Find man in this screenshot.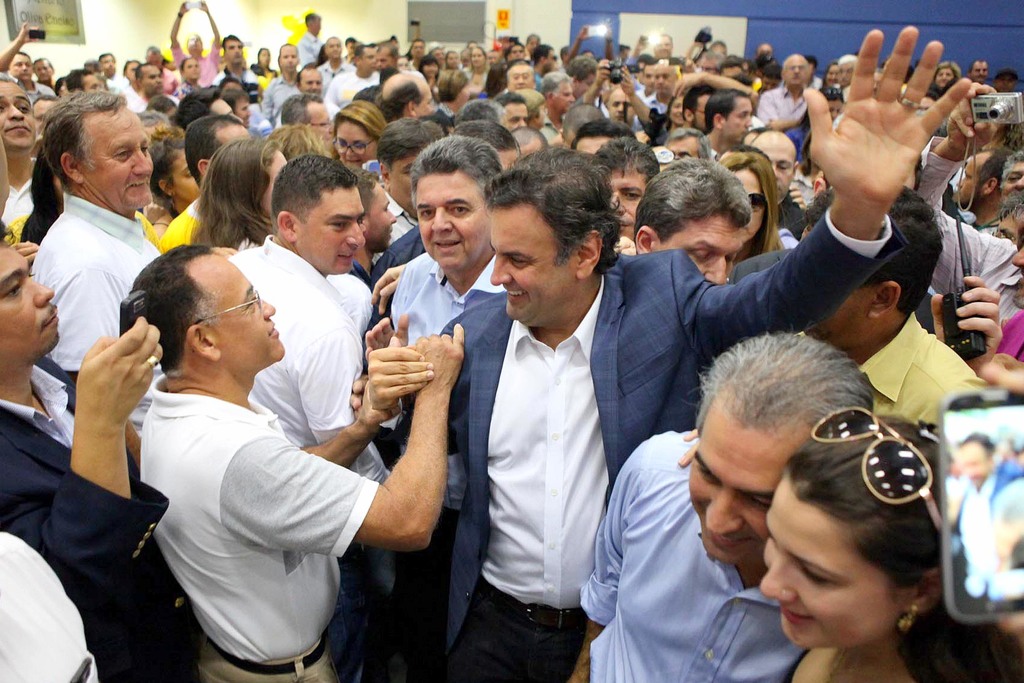
The bounding box for man is locate(296, 11, 327, 66).
